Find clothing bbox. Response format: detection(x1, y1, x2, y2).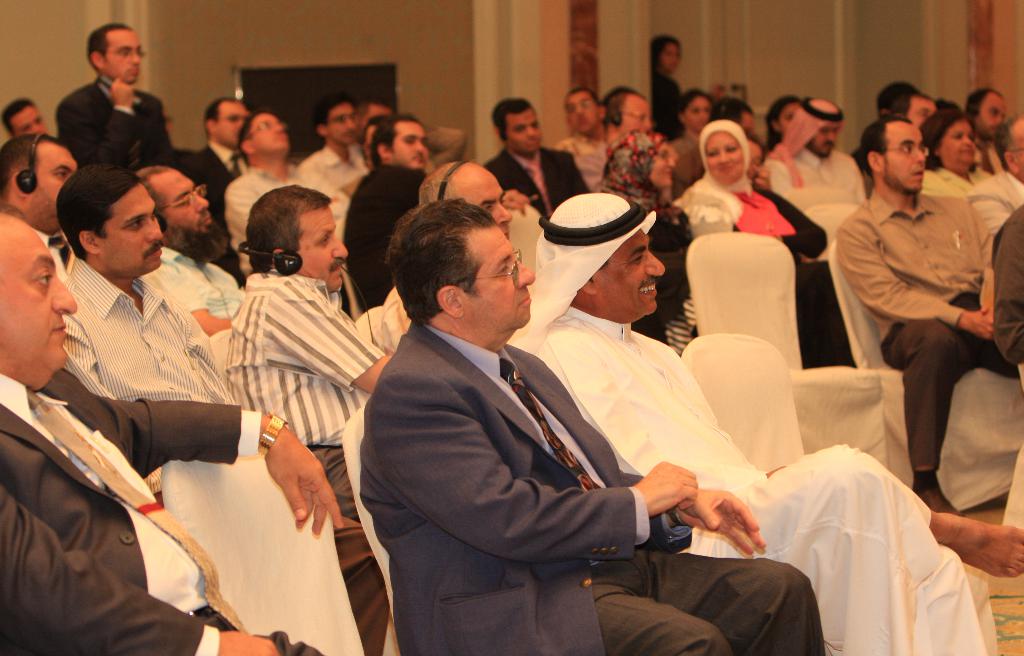
detection(300, 144, 367, 183).
